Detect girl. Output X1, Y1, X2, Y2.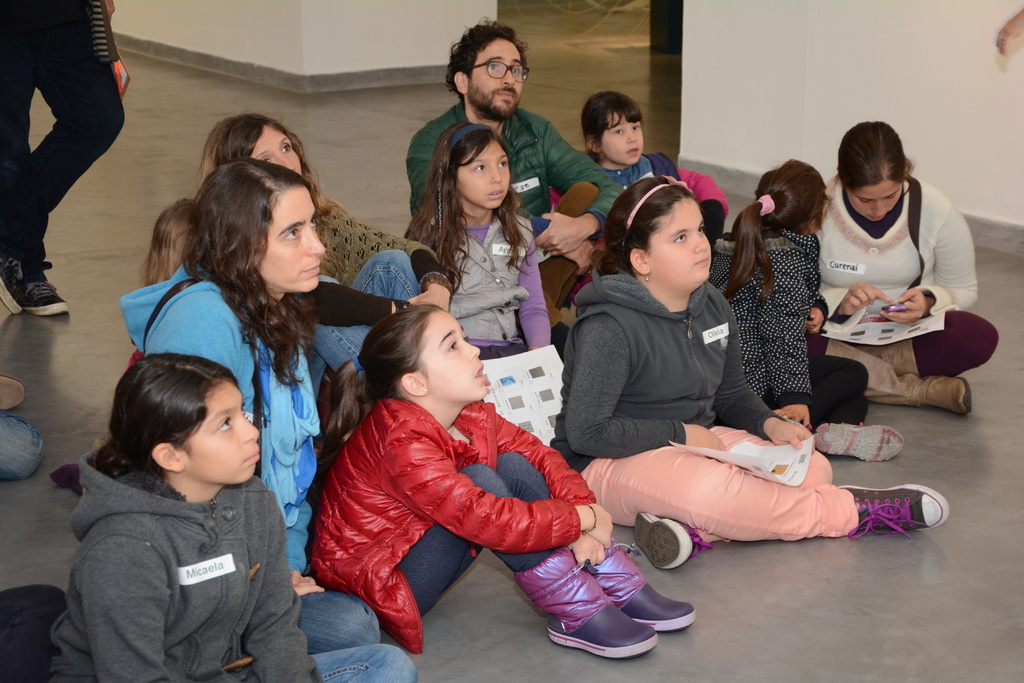
580, 83, 722, 230.
